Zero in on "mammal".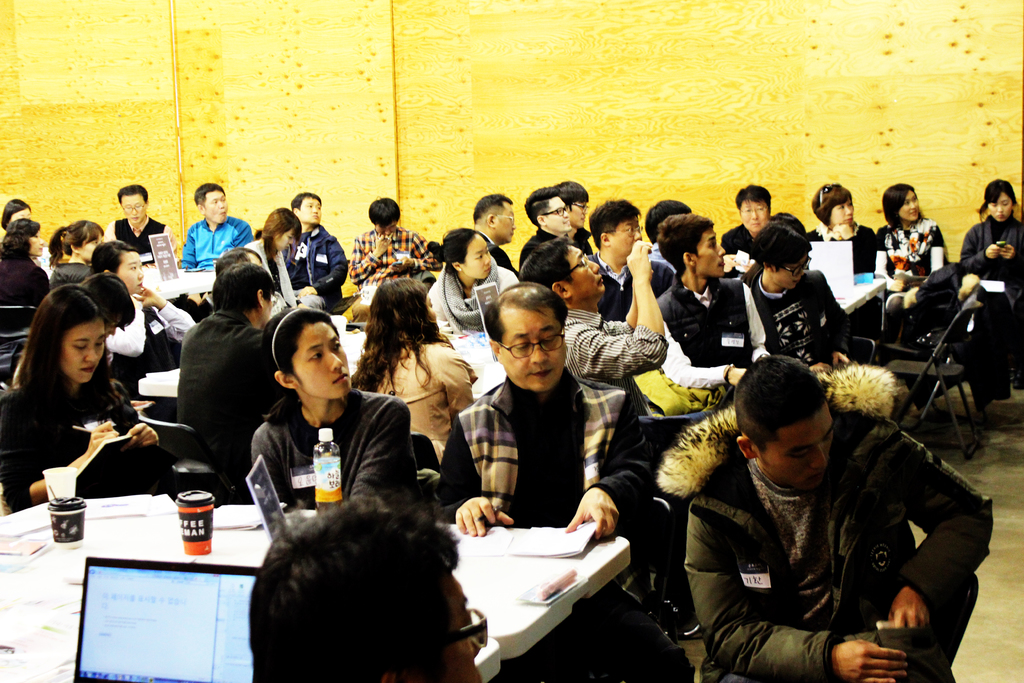
Zeroed in: box=[738, 216, 858, 370].
